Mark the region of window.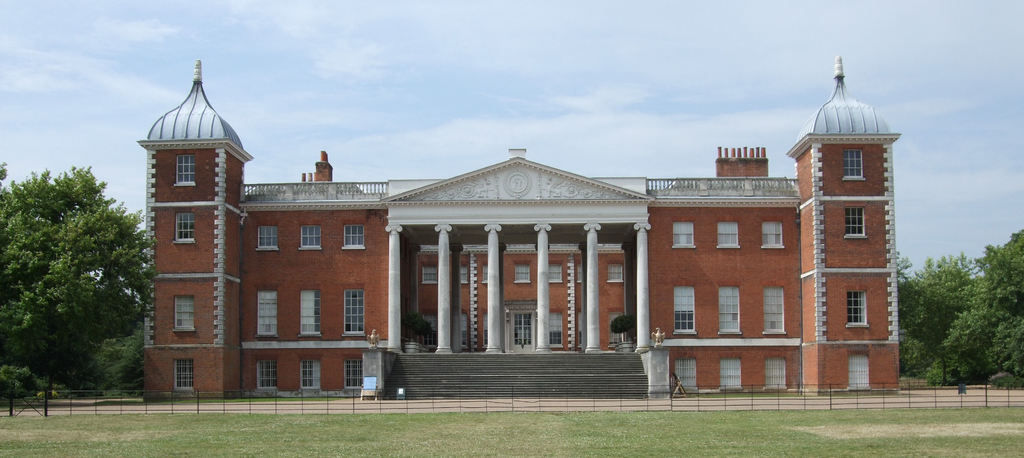
Region: l=763, t=221, r=783, b=245.
